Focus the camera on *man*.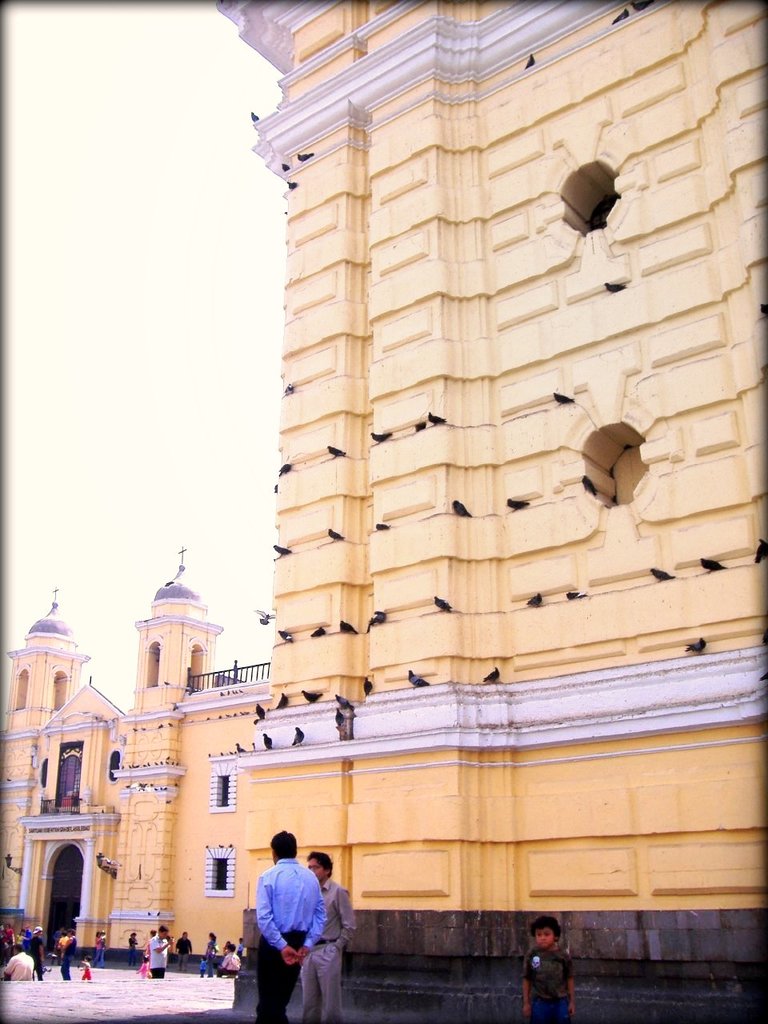
Focus region: bbox=[177, 932, 194, 969].
